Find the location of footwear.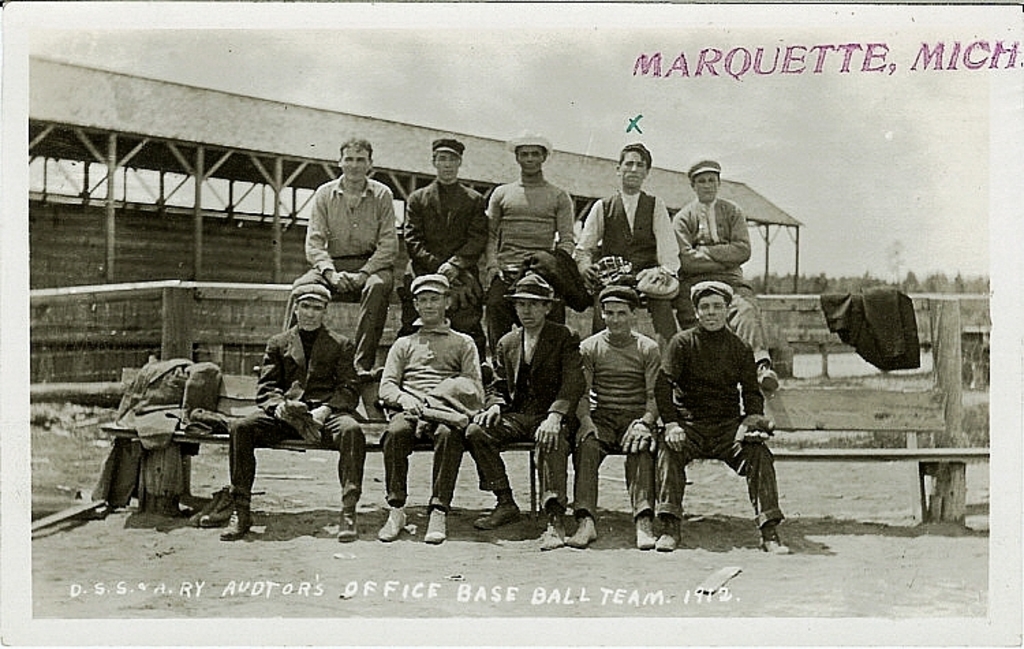
Location: pyautogui.locateOnScreen(655, 518, 687, 553).
